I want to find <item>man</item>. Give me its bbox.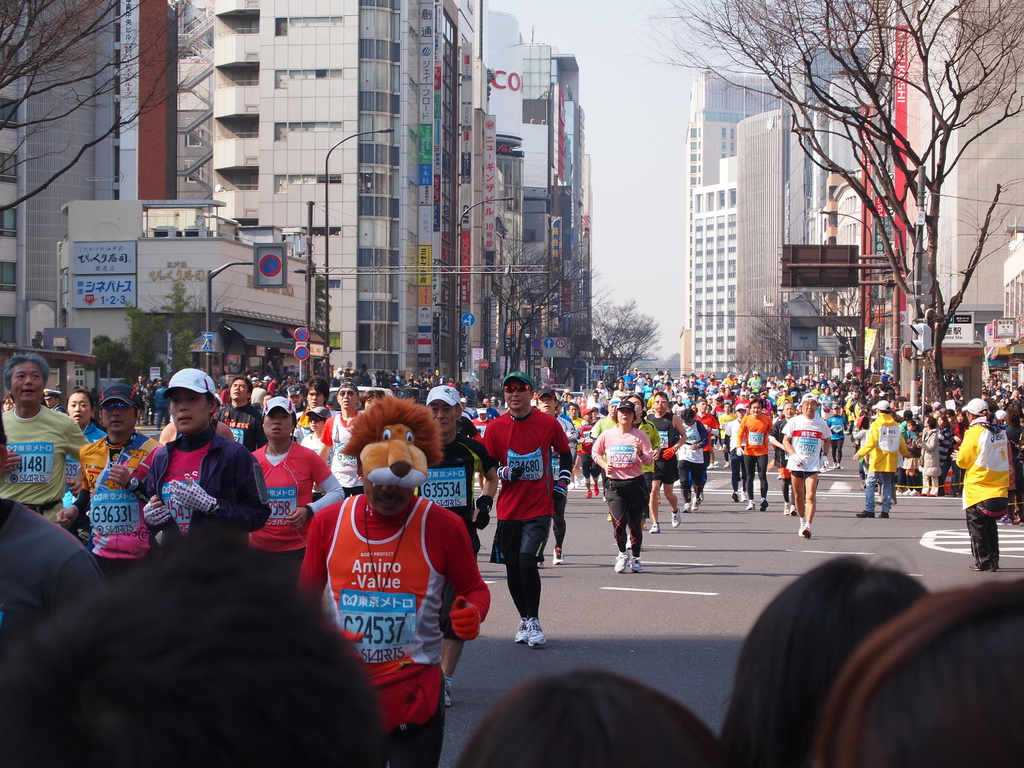
{"x1": 296, "y1": 400, "x2": 492, "y2": 767}.
